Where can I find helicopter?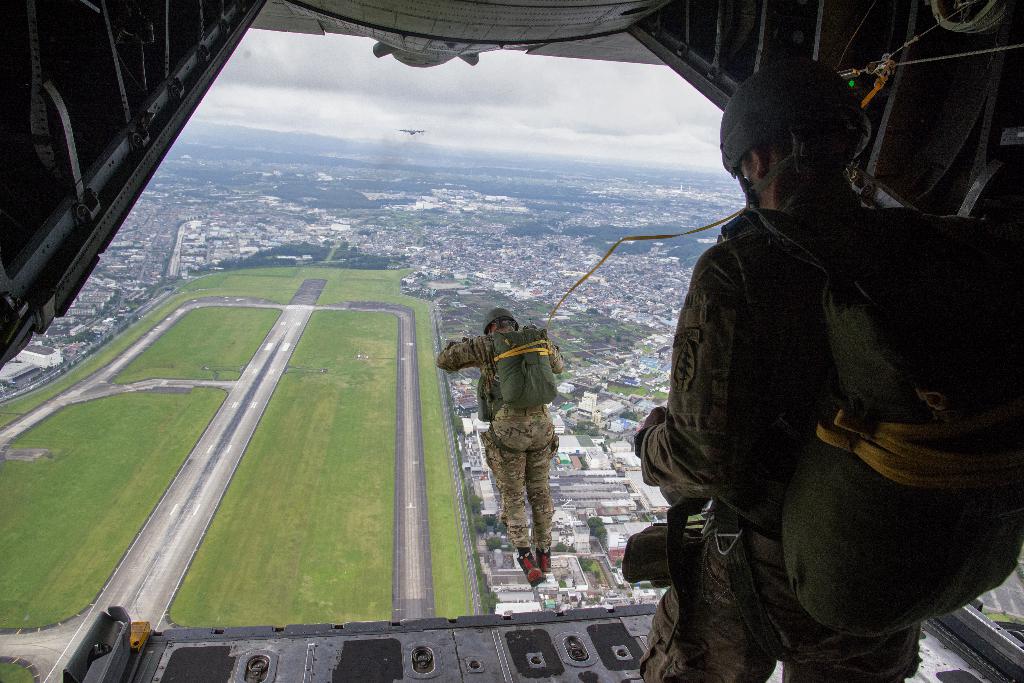
You can find it at 19/10/971/630.
